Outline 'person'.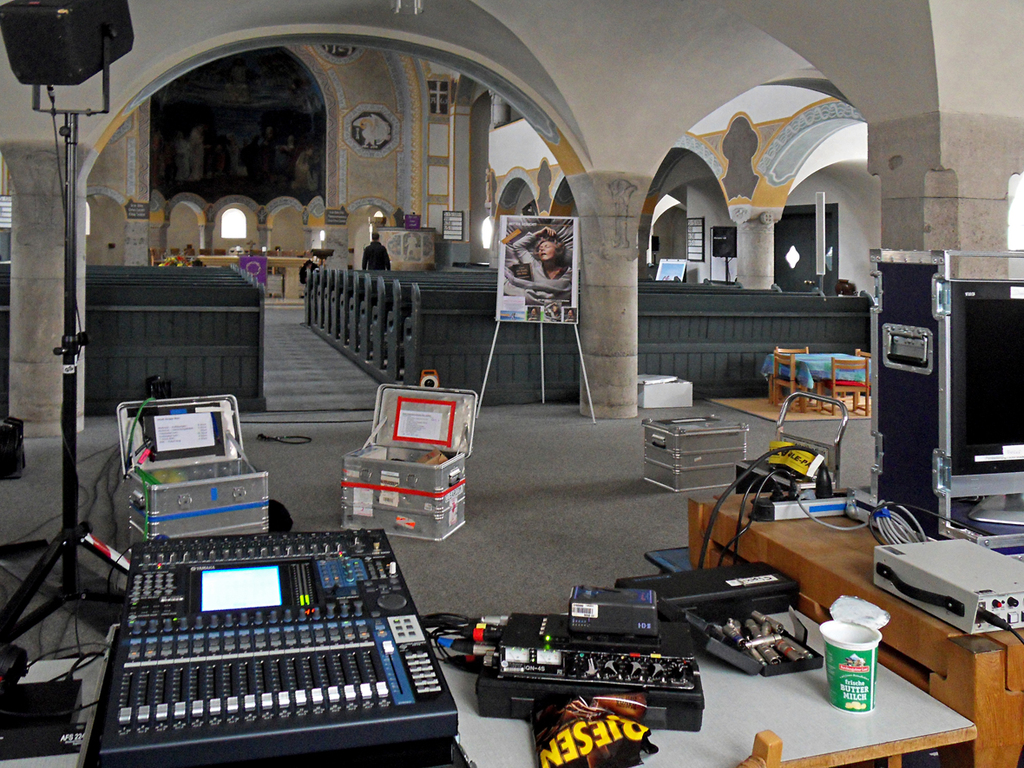
Outline: detection(513, 226, 572, 281).
